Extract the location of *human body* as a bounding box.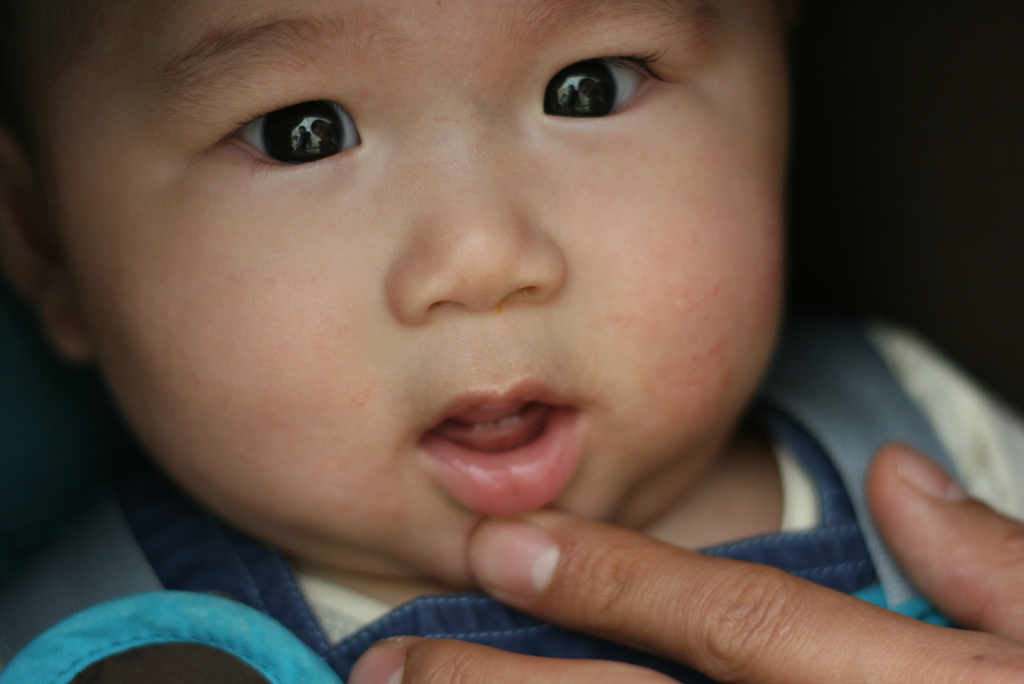
region(0, 0, 1023, 683).
